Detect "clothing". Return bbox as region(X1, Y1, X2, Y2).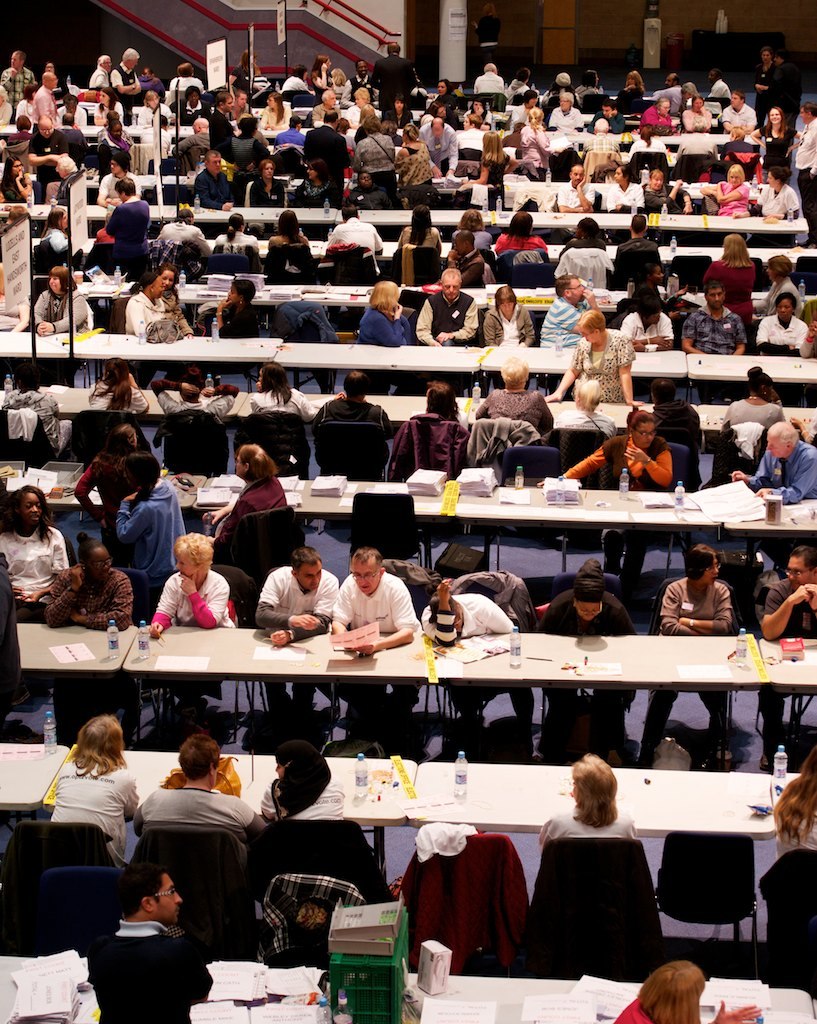
region(766, 579, 816, 633).
